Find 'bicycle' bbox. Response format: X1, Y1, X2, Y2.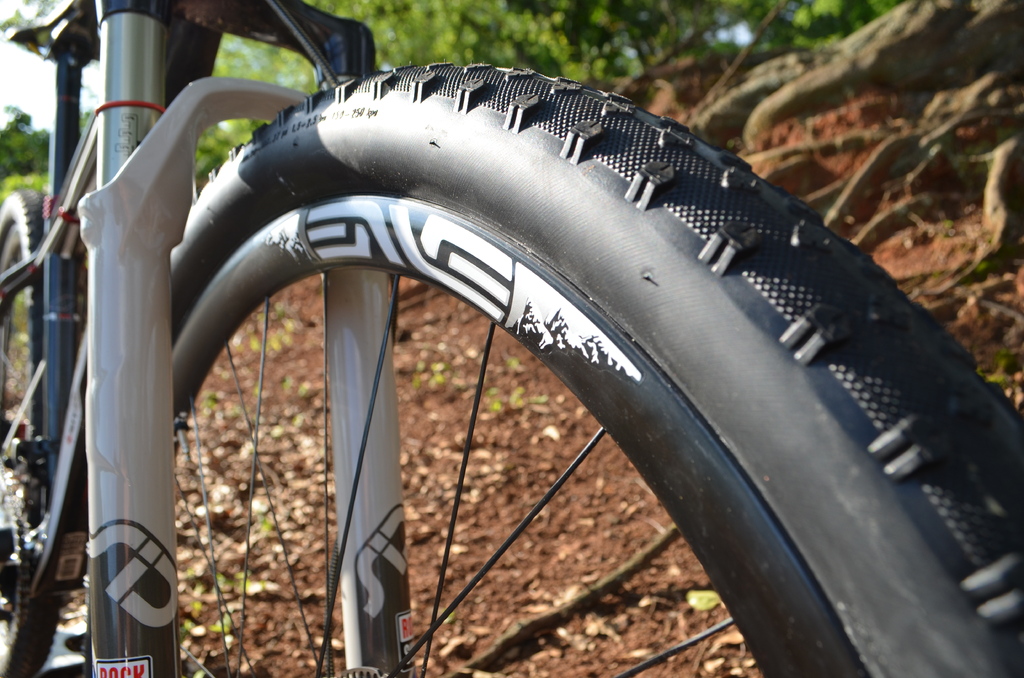
12, 0, 1023, 677.
